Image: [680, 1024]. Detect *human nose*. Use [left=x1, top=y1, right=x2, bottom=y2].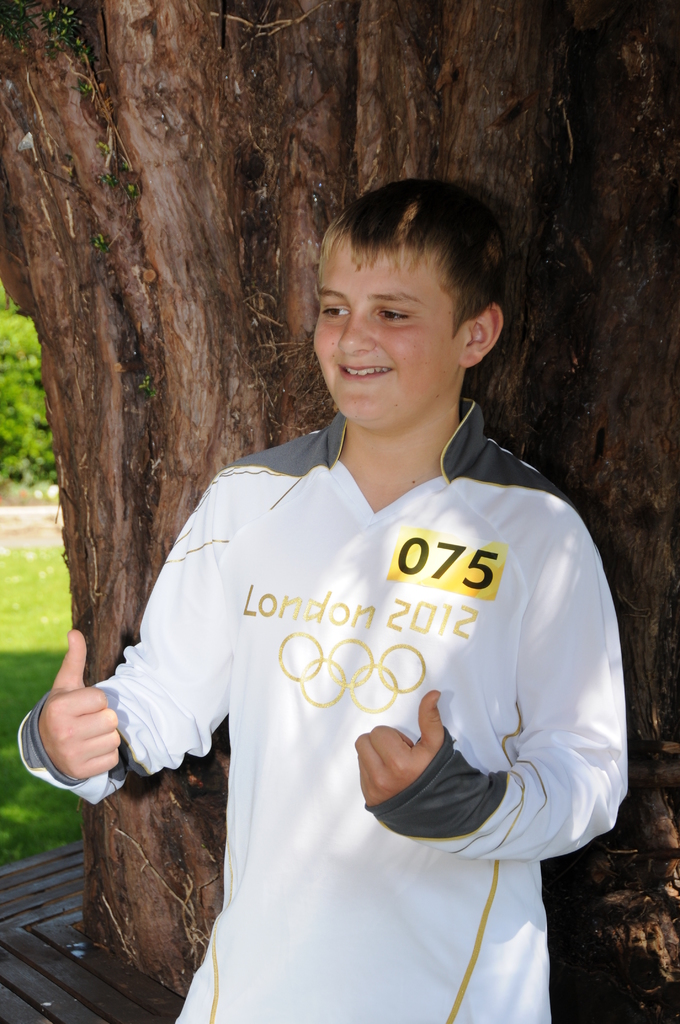
[left=337, top=310, right=372, bottom=358].
